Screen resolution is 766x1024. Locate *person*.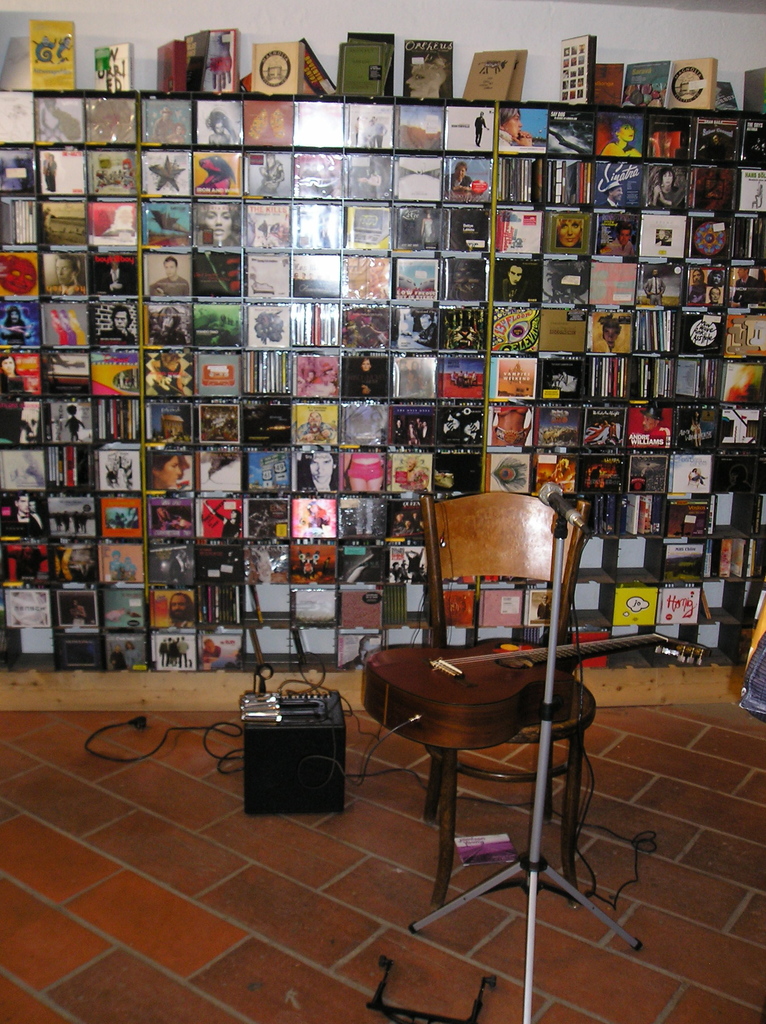
556:214:582:244.
